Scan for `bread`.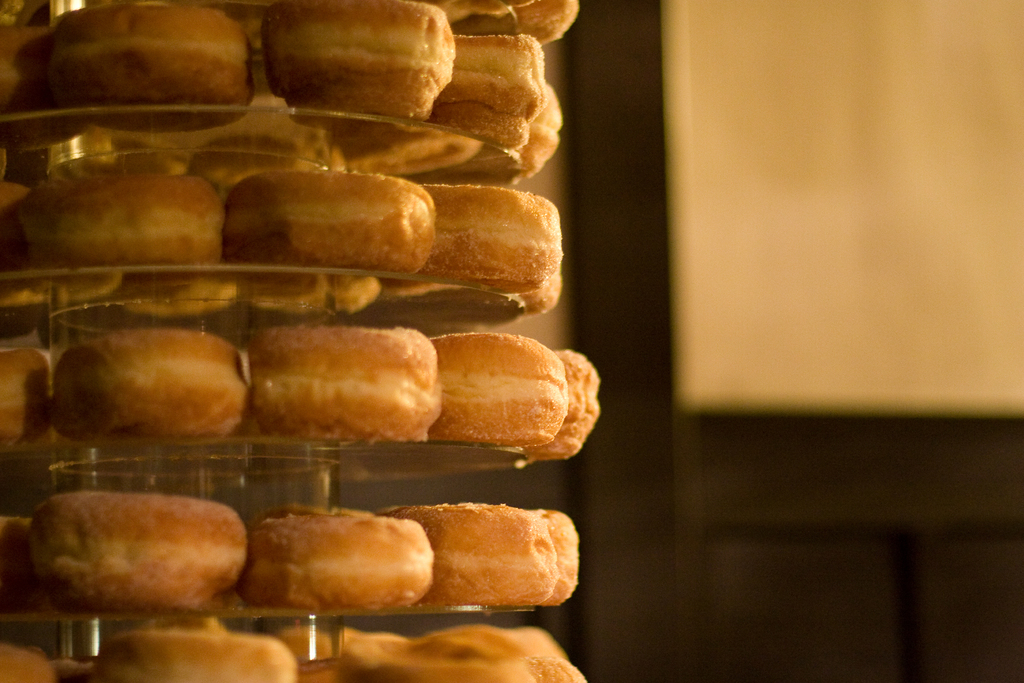
Scan result: Rect(524, 0, 571, 46).
